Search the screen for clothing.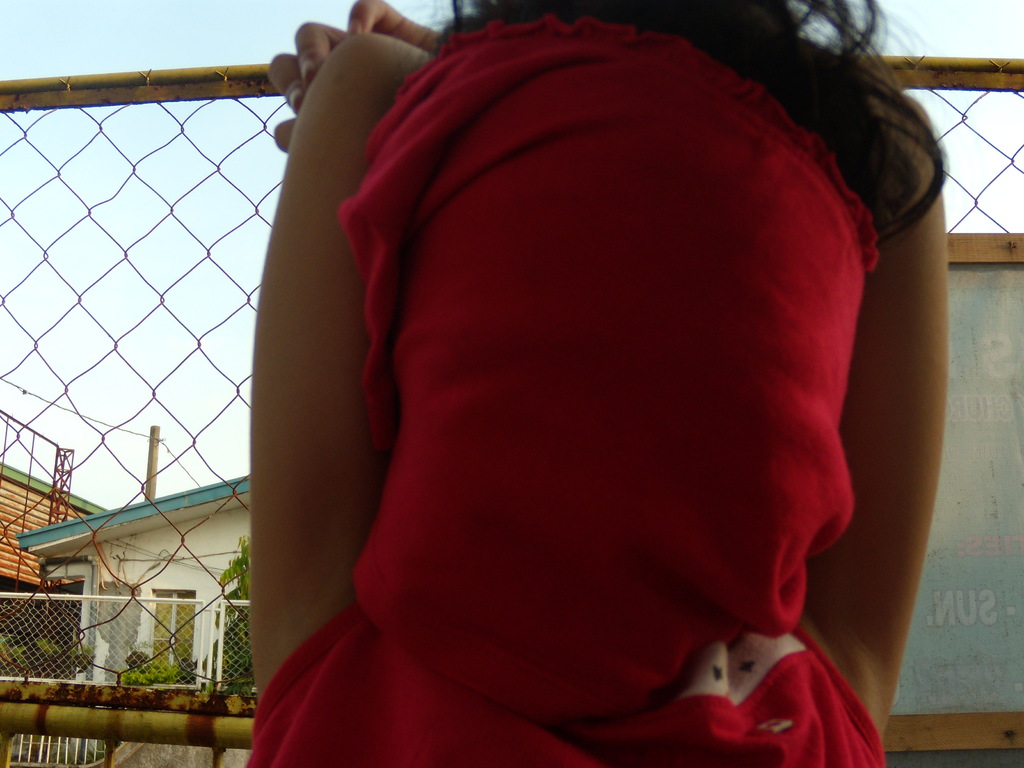
Found at crop(274, 0, 922, 746).
